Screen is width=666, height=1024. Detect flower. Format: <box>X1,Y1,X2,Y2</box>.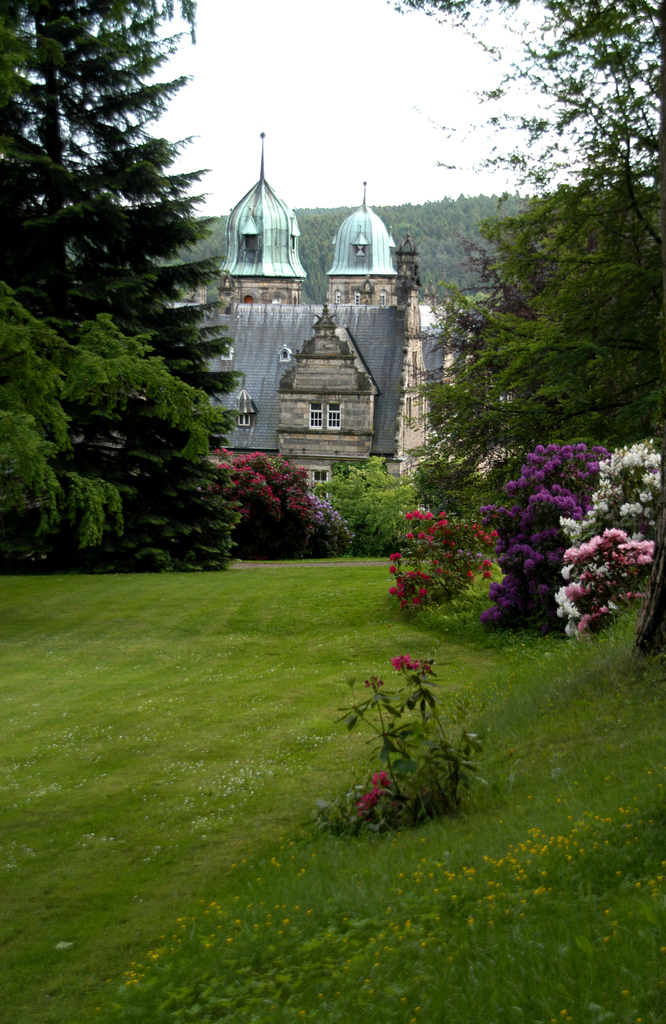
<box>356,790,382,811</box>.
